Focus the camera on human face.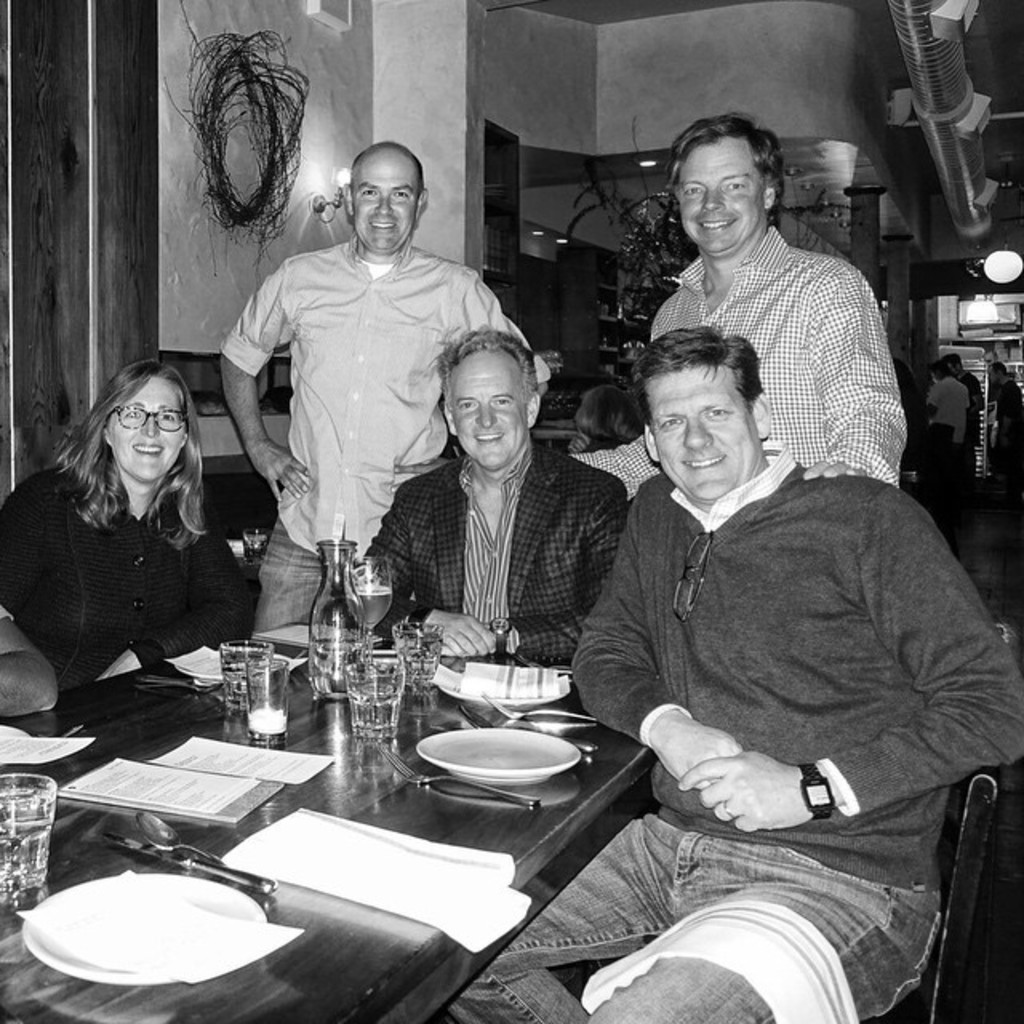
Focus region: {"left": 107, "top": 378, "right": 189, "bottom": 486}.
